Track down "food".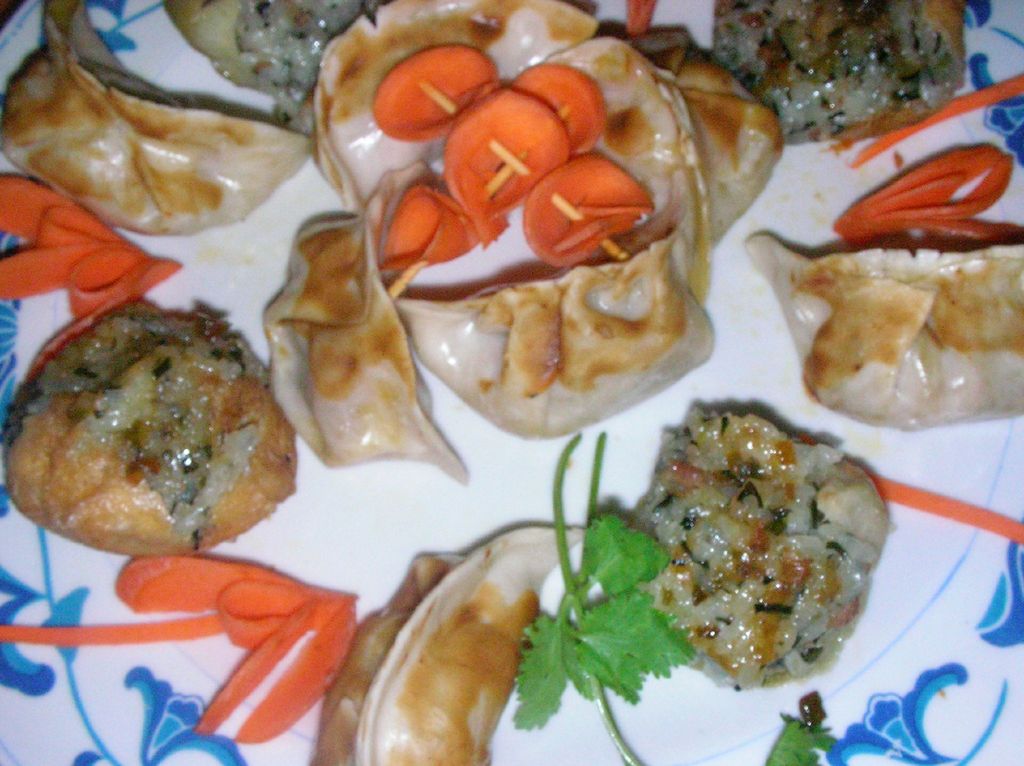
Tracked to {"x1": 155, "y1": 0, "x2": 385, "y2": 127}.
